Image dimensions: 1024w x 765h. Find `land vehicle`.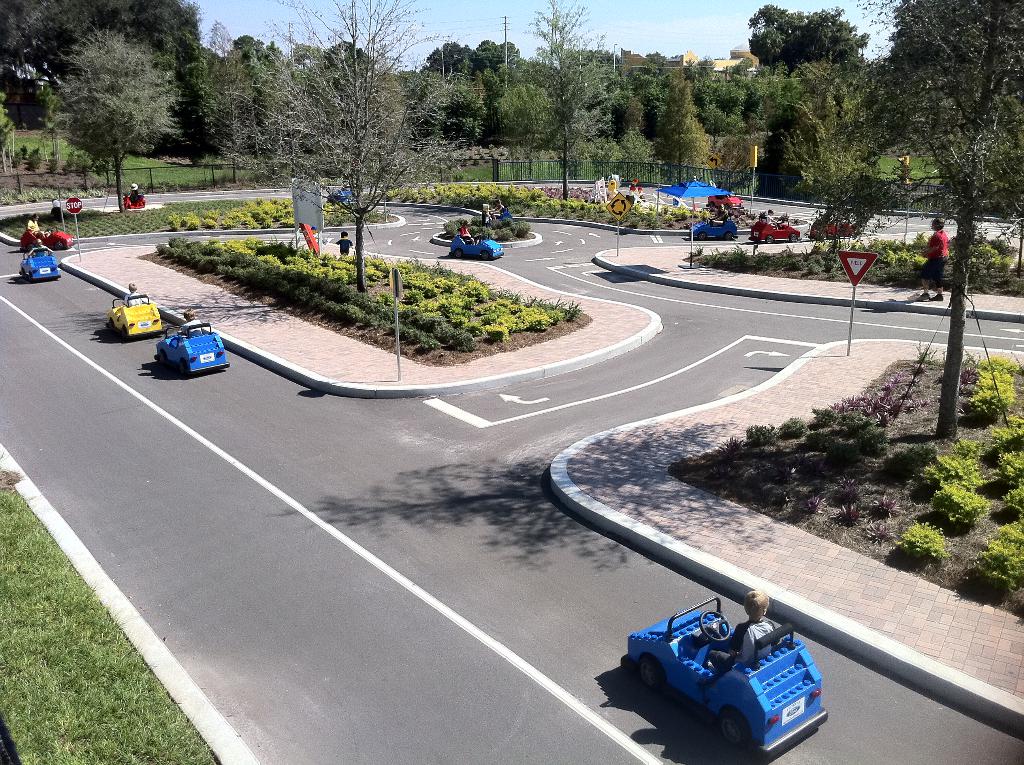
box(708, 191, 742, 211).
